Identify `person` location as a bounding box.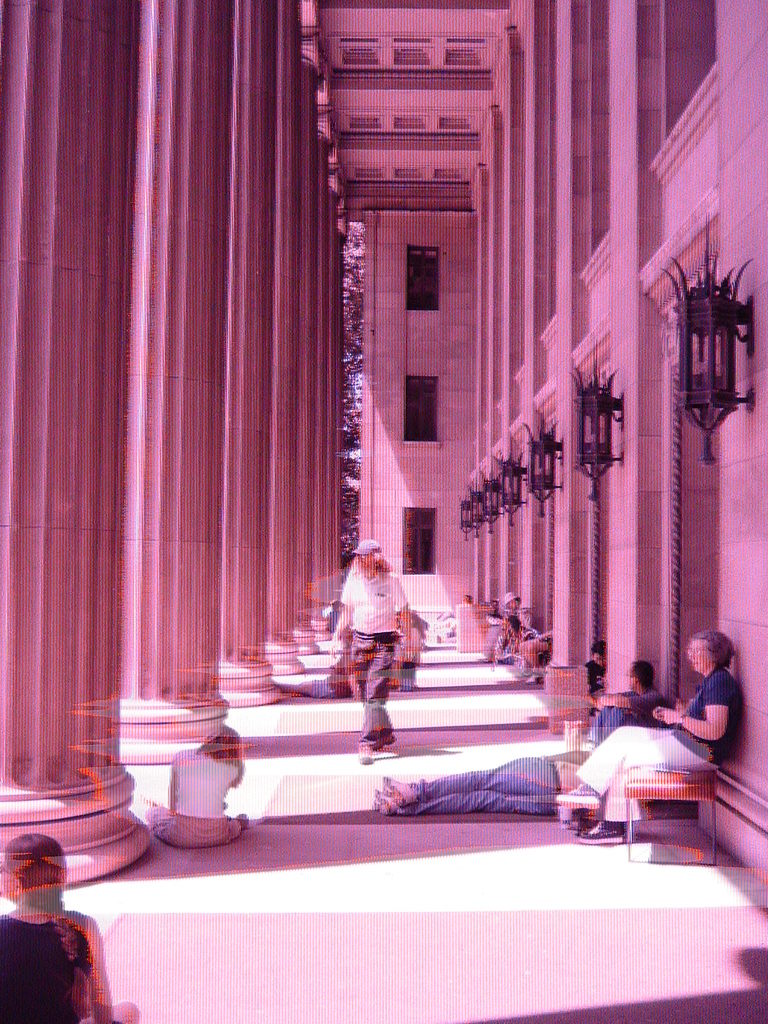
region(493, 583, 536, 672).
